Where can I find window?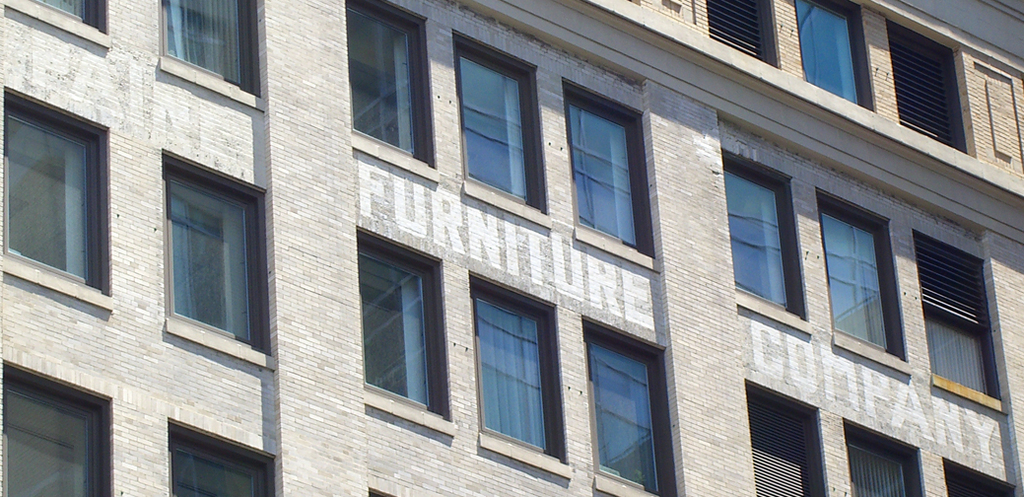
You can find it at 362:249:446:417.
